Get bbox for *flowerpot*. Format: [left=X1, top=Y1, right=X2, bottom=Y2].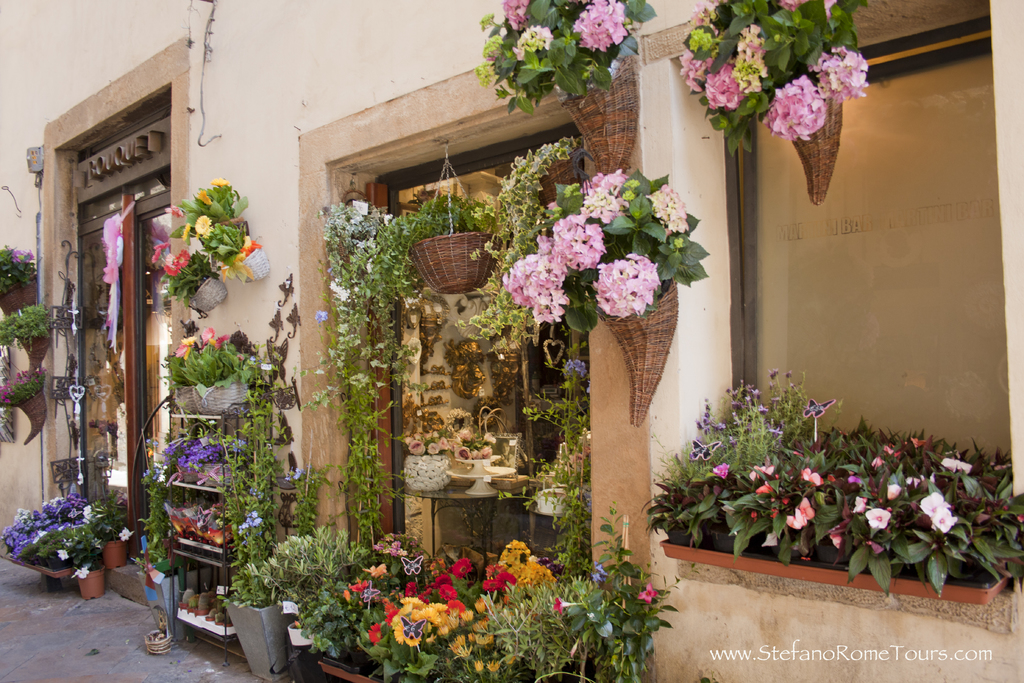
[left=404, top=451, right=451, bottom=490].
